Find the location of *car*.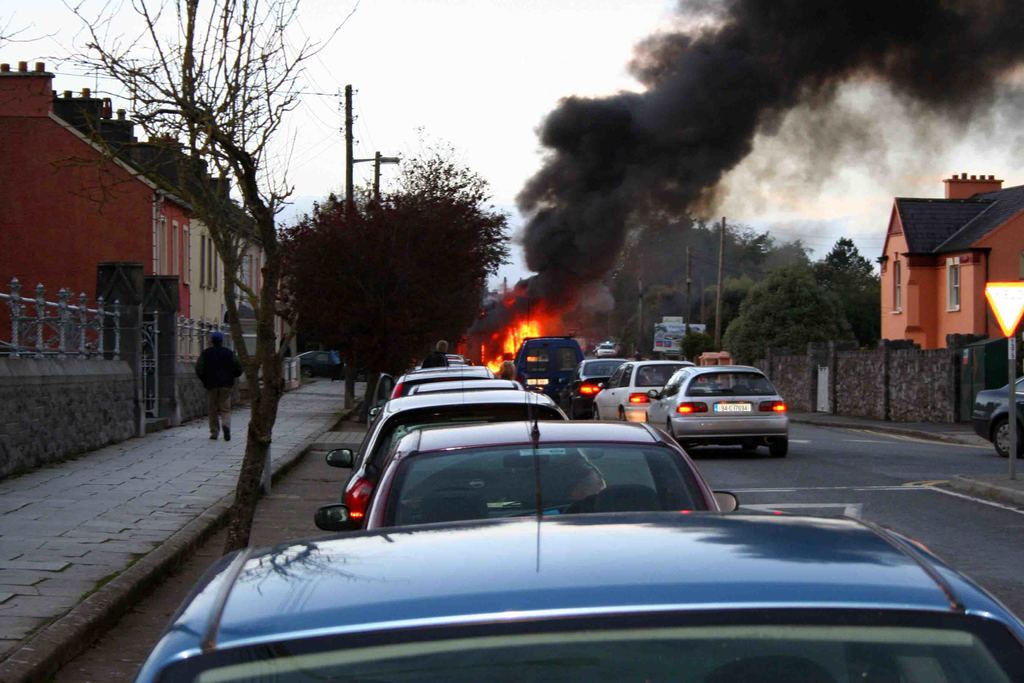
Location: left=601, top=360, right=711, bottom=432.
